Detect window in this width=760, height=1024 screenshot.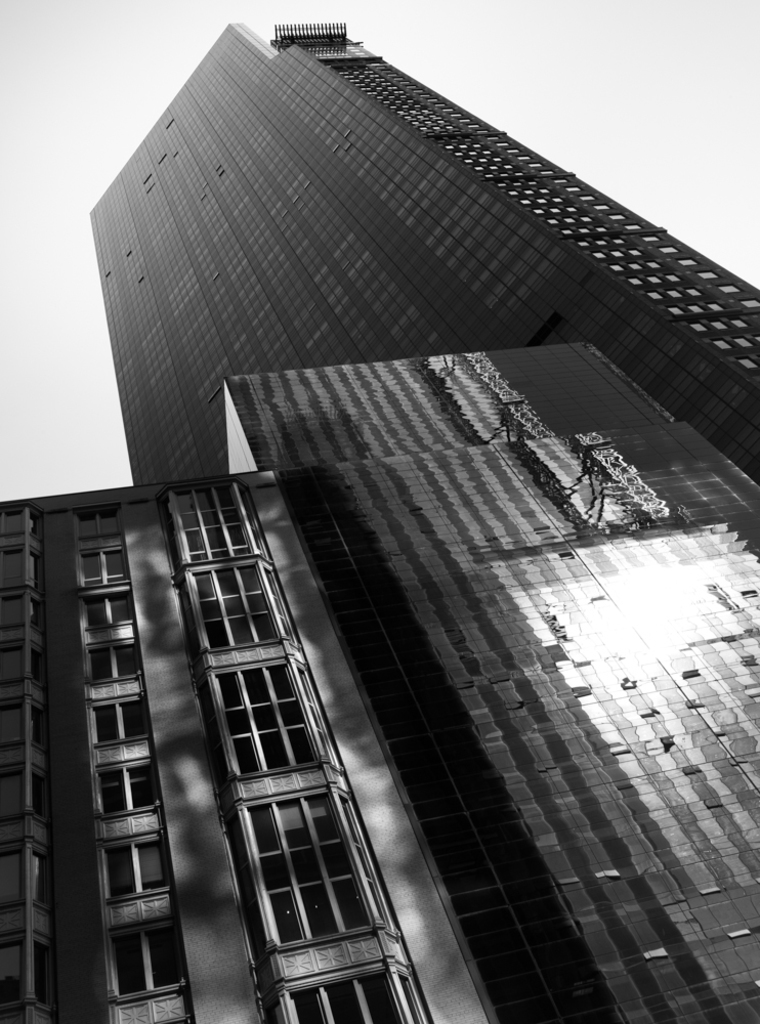
Detection: select_region(30, 769, 54, 826).
